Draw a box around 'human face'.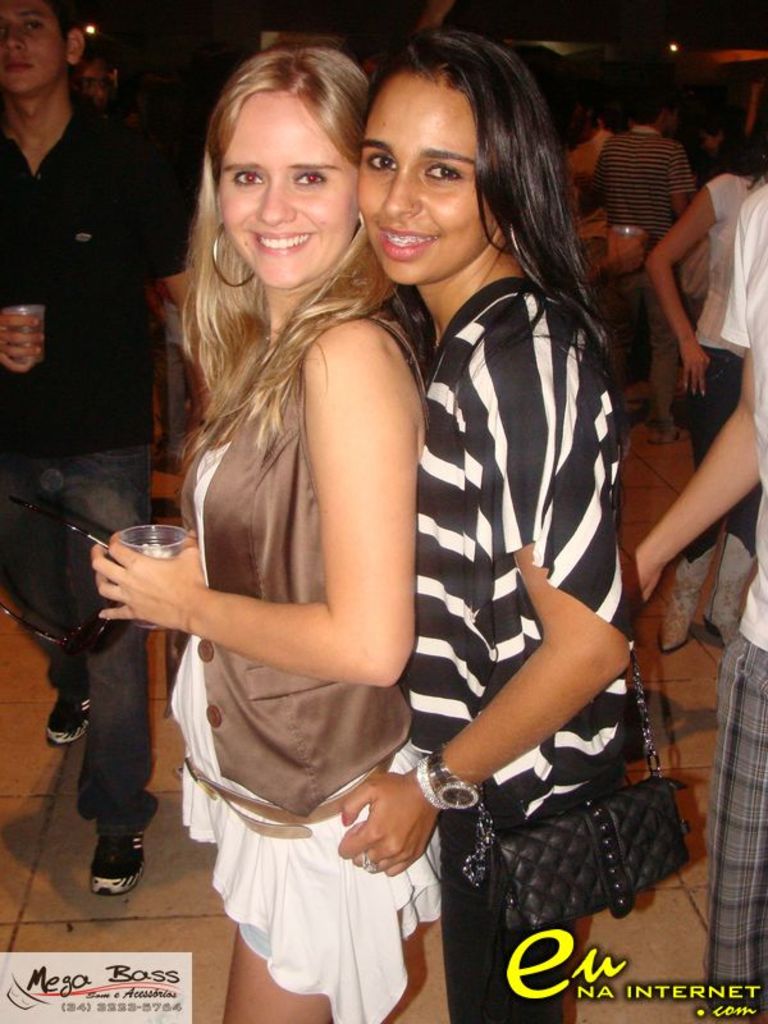
x1=362 y1=81 x2=495 y2=280.
